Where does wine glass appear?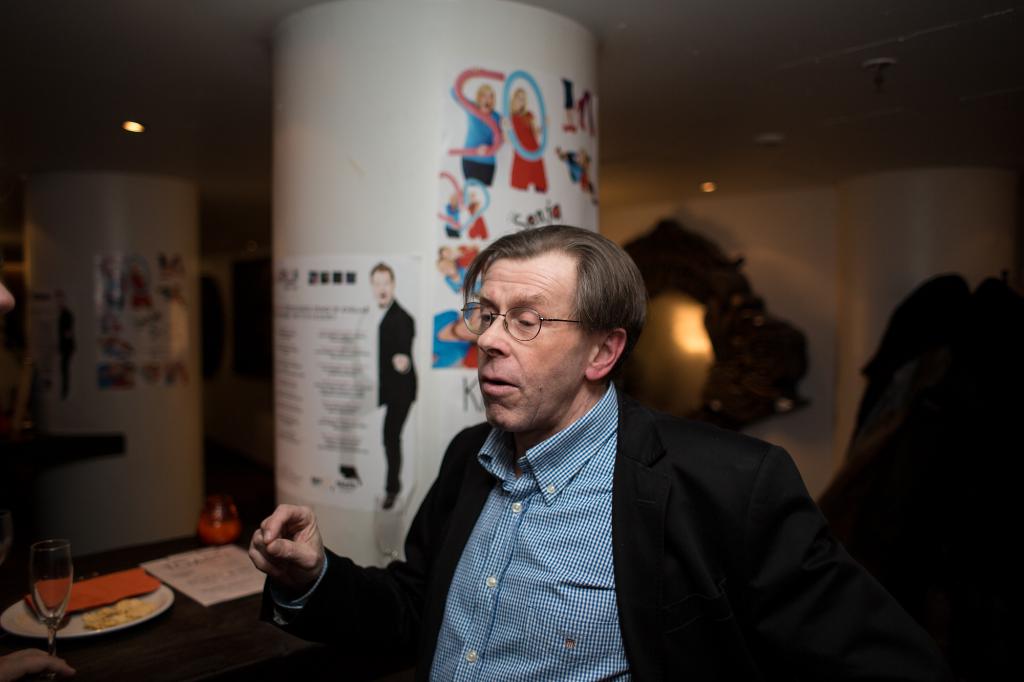
Appears at (27, 537, 70, 654).
